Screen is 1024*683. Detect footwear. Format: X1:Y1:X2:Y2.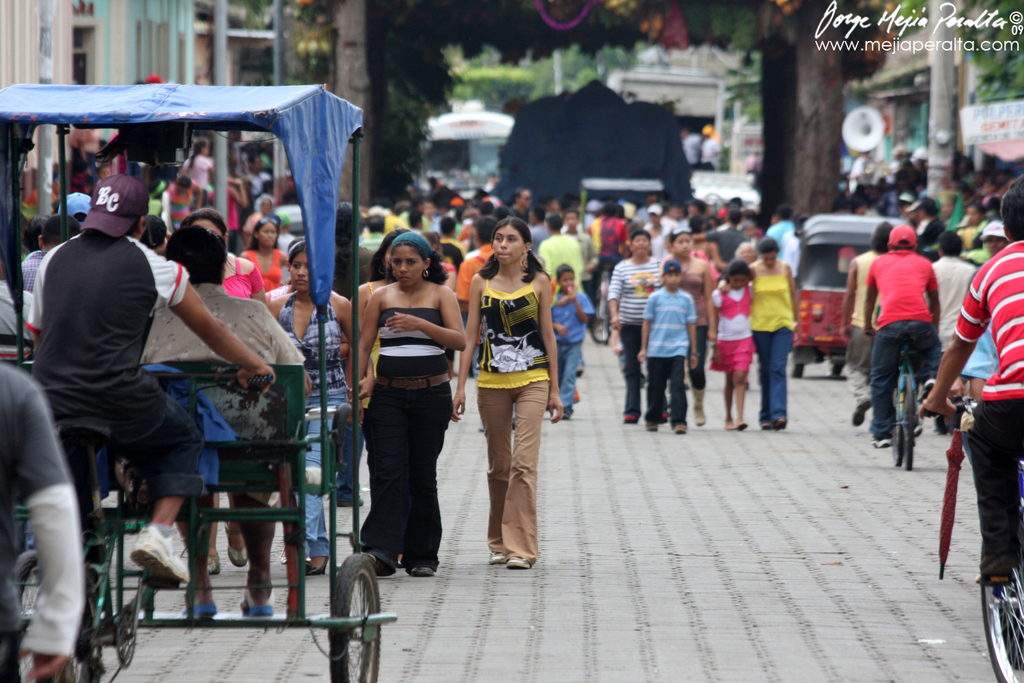
622:406:636:421.
